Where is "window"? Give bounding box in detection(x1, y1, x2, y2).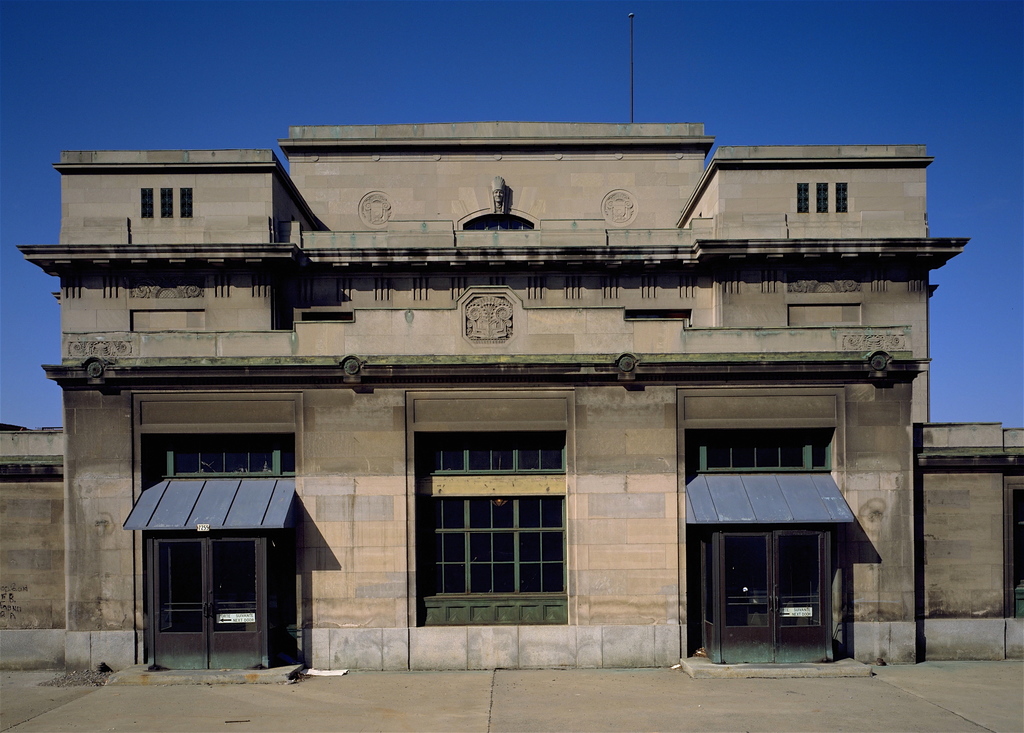
detection(834, 181, 847, 214).
